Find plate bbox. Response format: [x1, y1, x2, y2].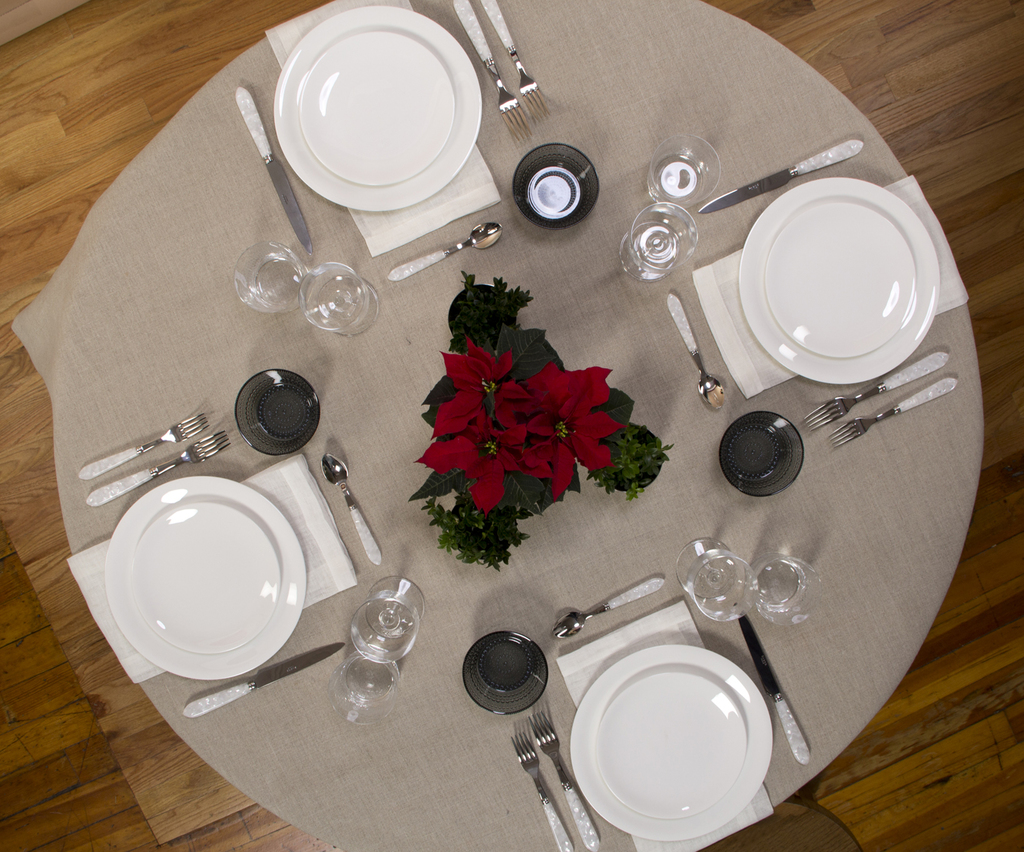
[735, 175, 939, 386].
